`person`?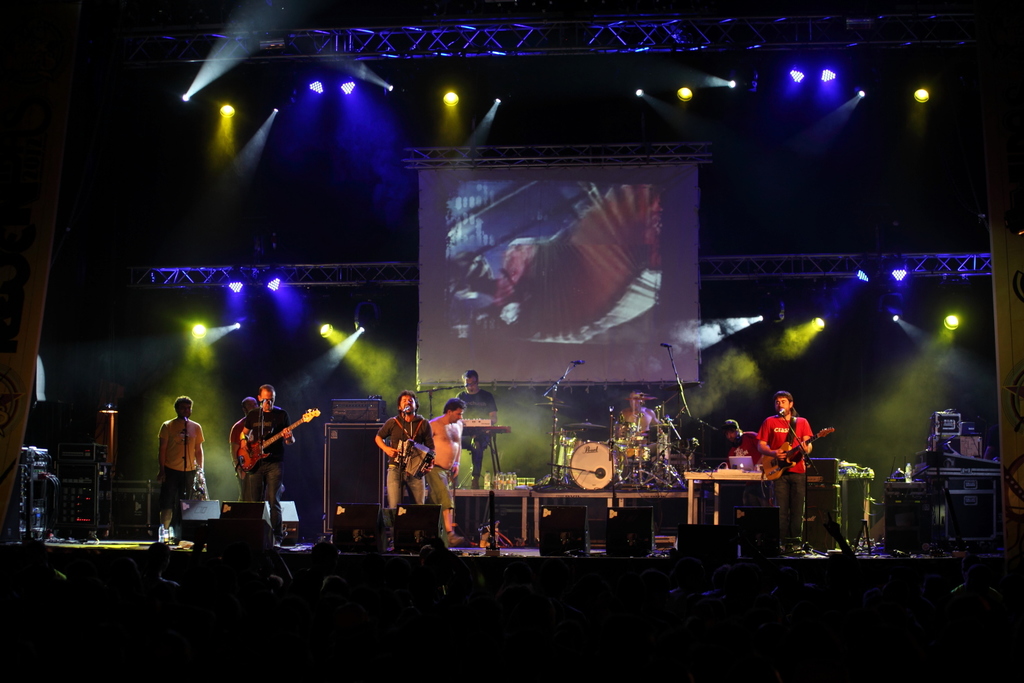
region(762, 386, 810, 553)
